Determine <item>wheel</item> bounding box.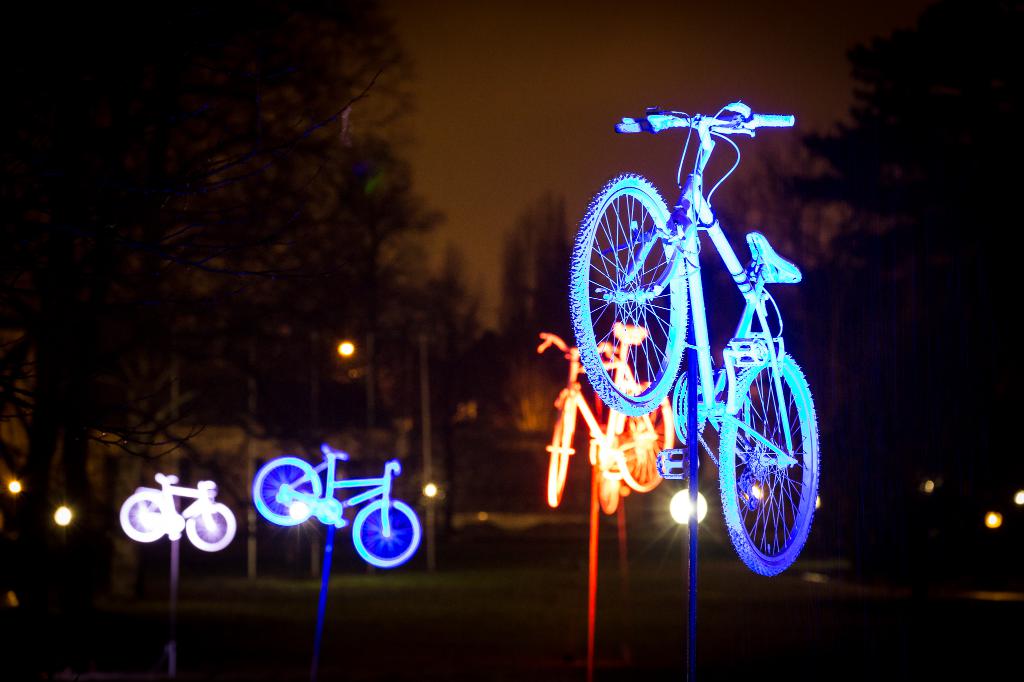
Determined: (x1=353, y1=502, x2=423, y2=566).
